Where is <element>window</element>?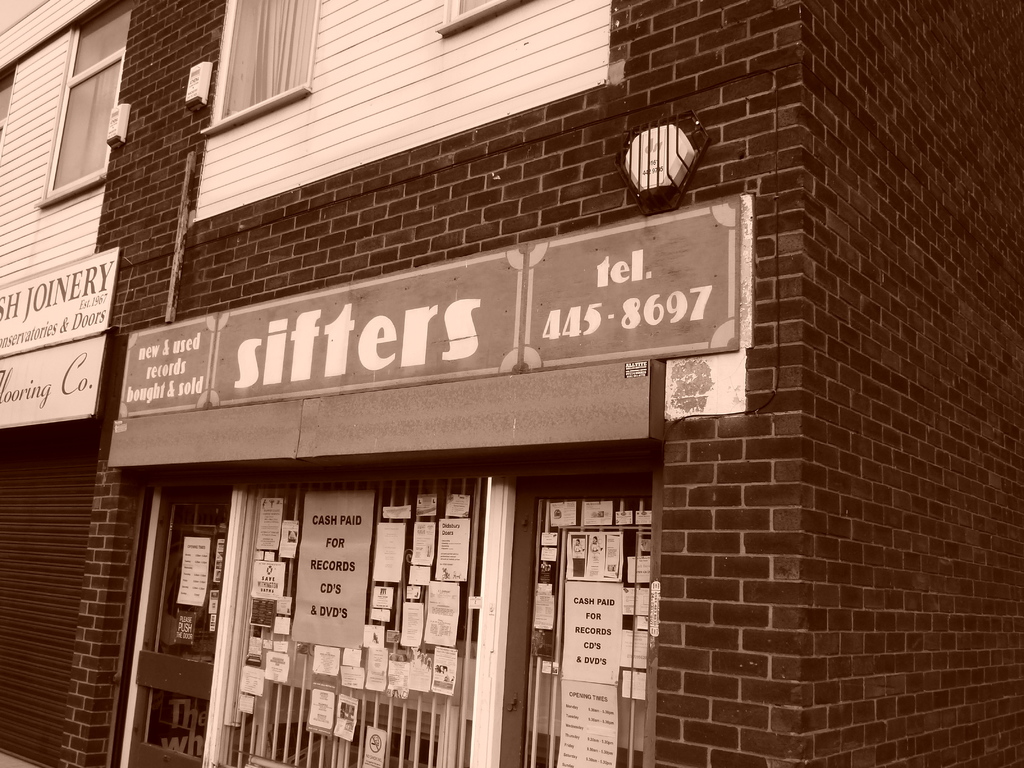
region(0, 63, 13, 157).
